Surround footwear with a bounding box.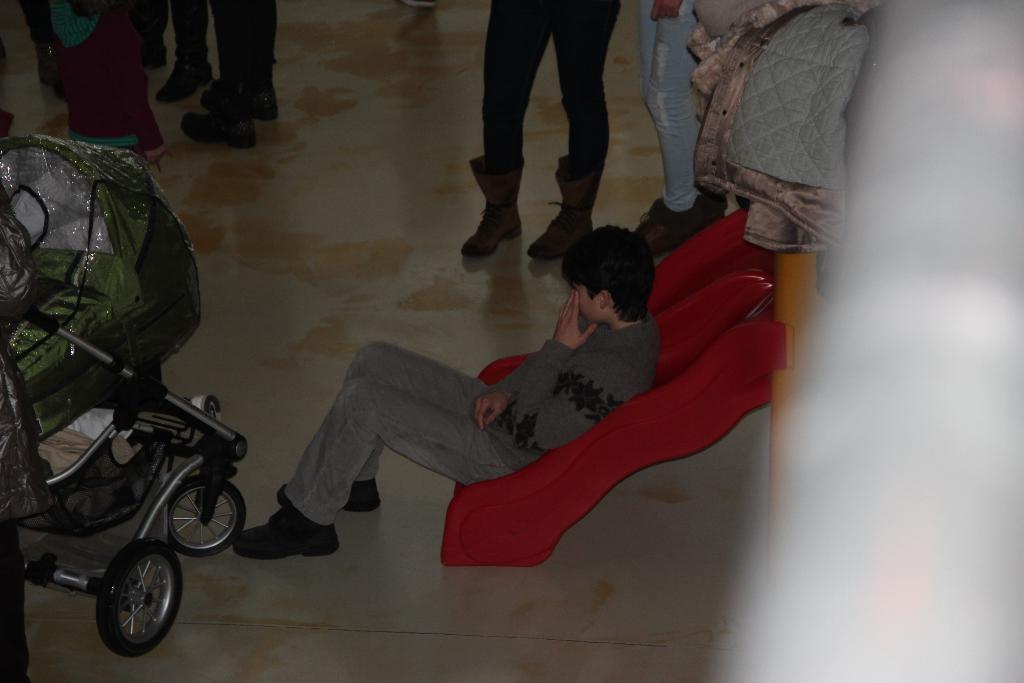
{"left": 199, "top": 85, "right": 276, "bottom": 120}.
